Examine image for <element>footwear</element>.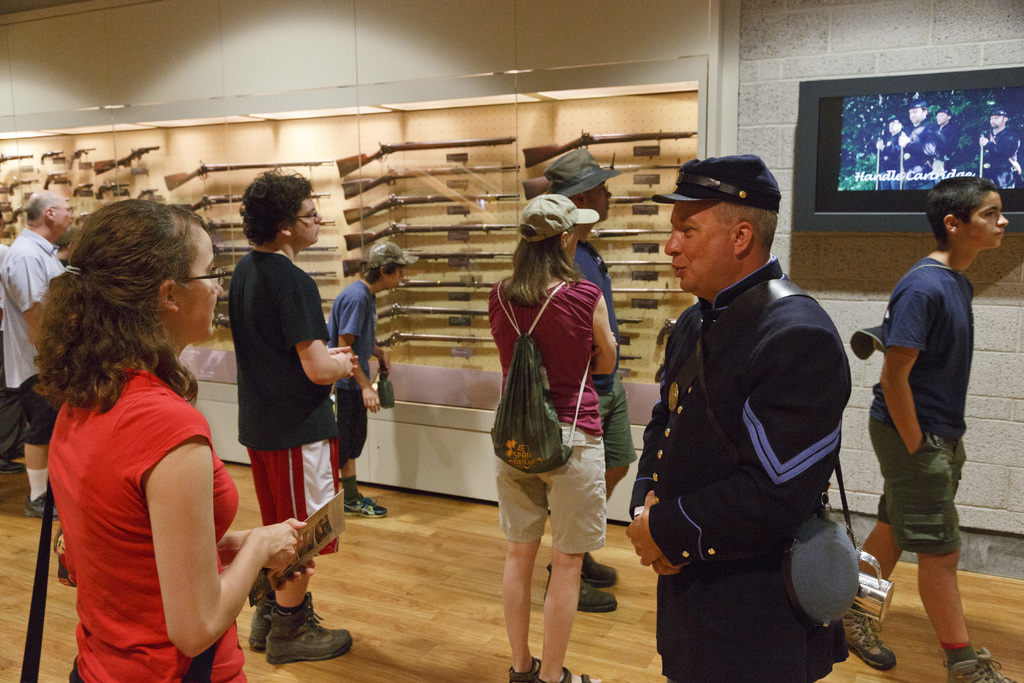
Examination result: crop(0, 460, 26, 472).
